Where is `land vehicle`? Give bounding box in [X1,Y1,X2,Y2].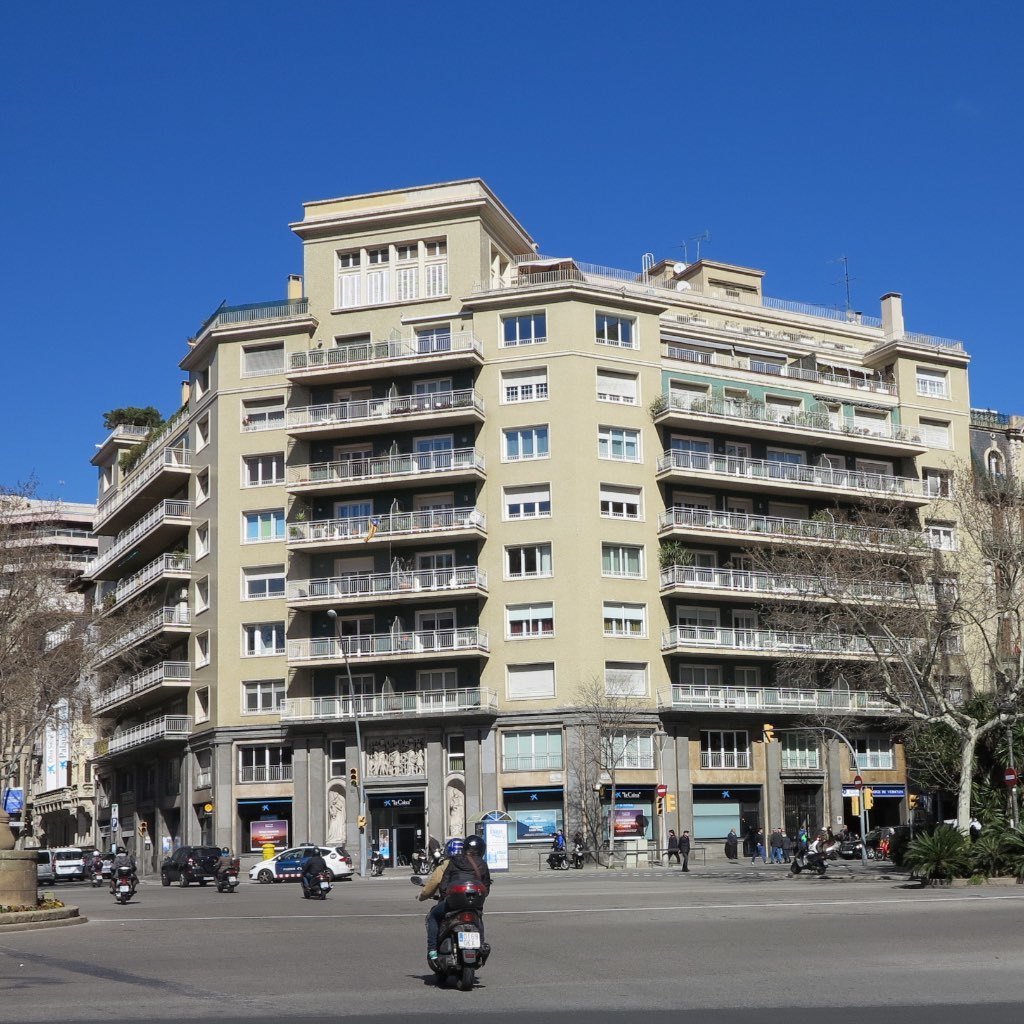
[113,868,133,896].
